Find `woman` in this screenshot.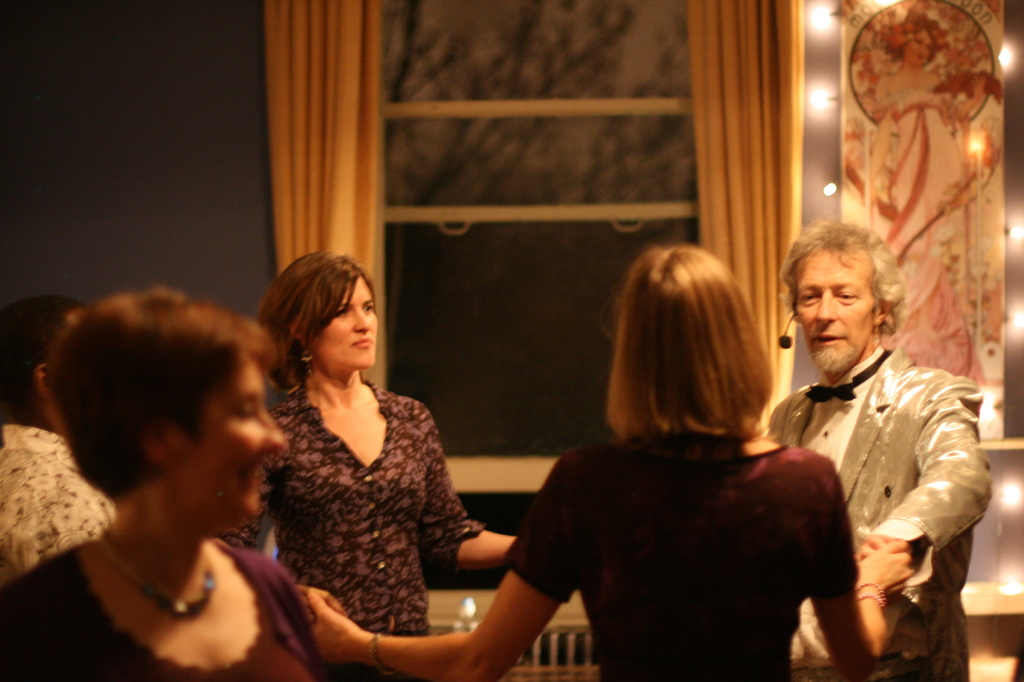
The bounding box for `woman` is select_region(304, 249, 916, 681).
